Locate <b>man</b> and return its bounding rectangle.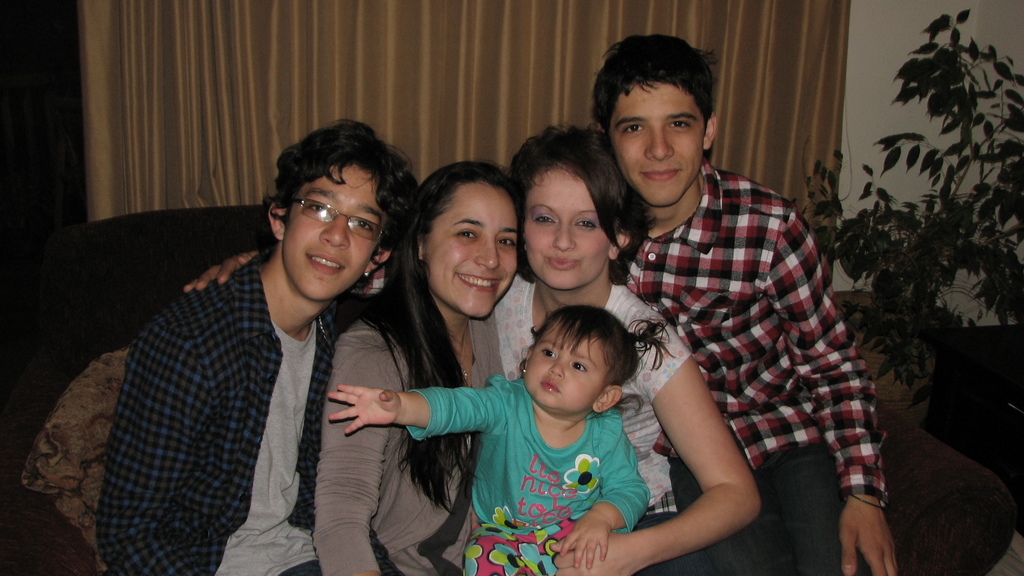
[left=593, top=29, right=897, bottom=575].
